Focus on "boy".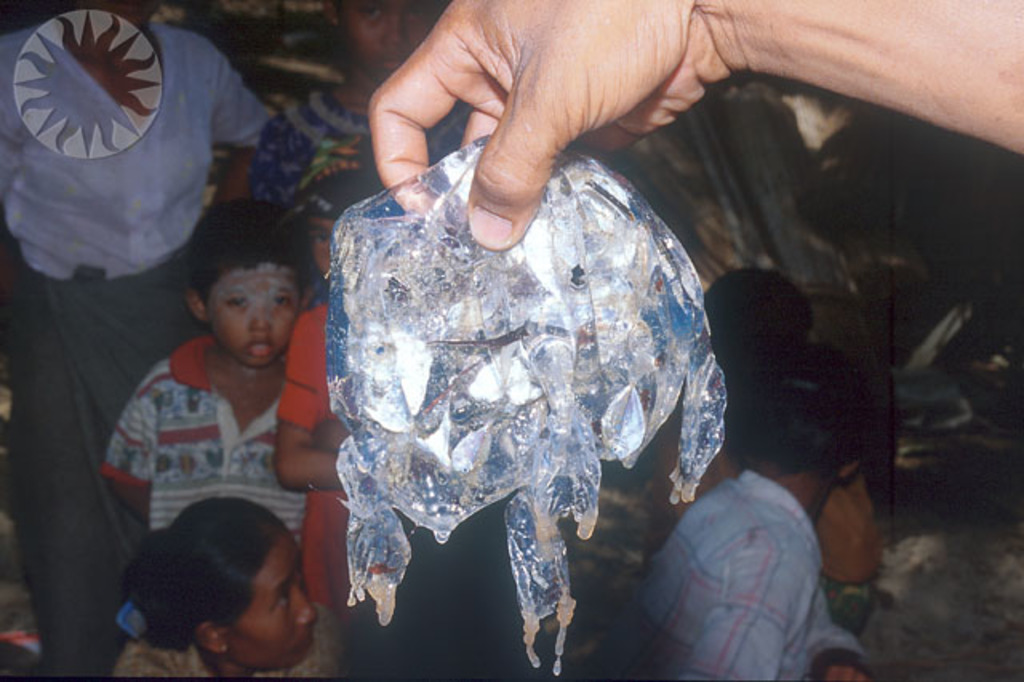
Focused at l=101, t=189, r=331, b=538.
